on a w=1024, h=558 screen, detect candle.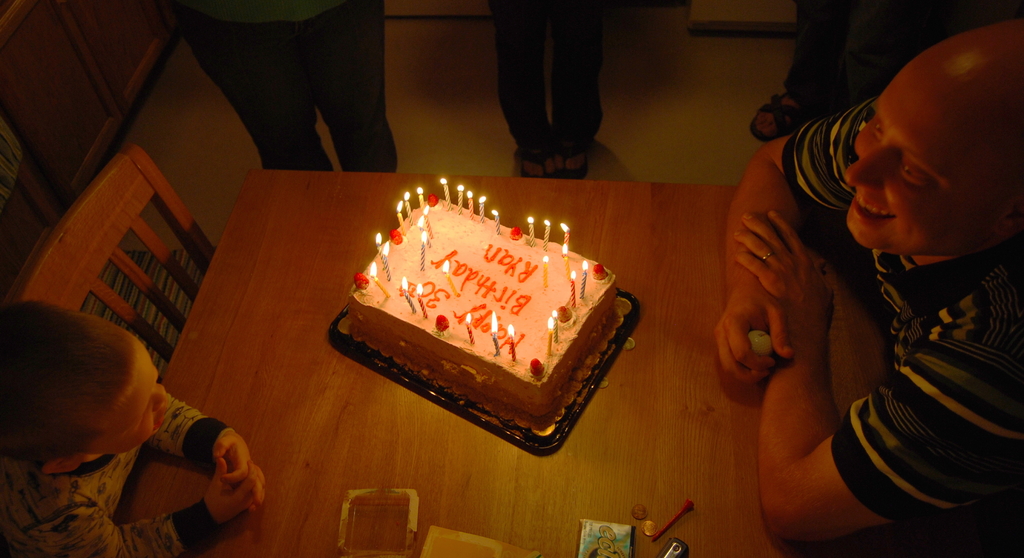
detection(548, 318, 555, 354).
